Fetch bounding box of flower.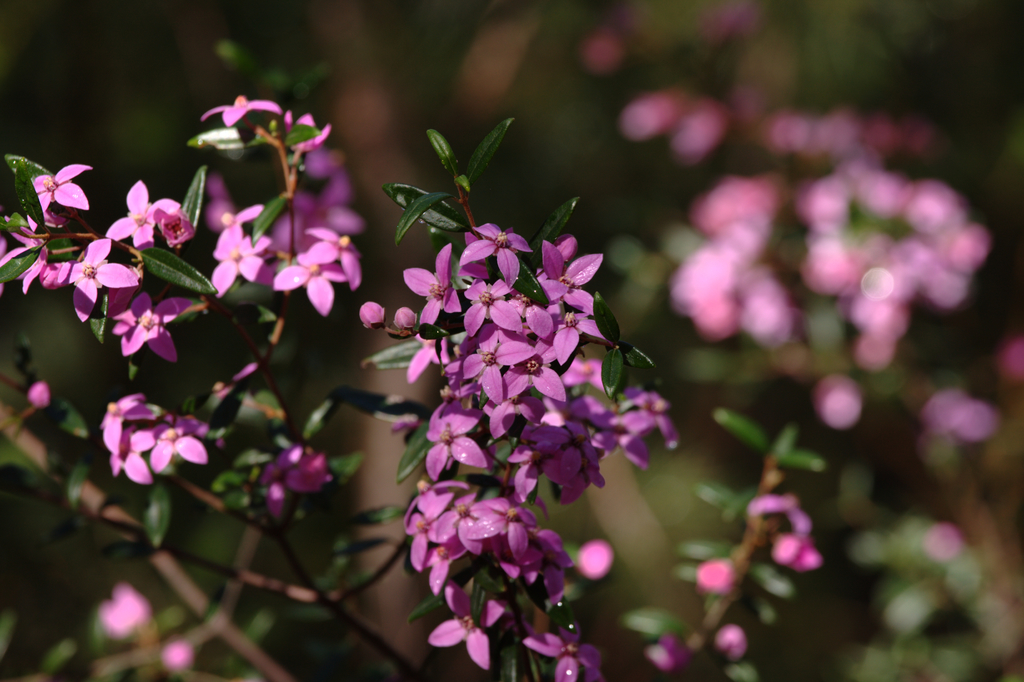
Bbox: 275/177/364/233.
